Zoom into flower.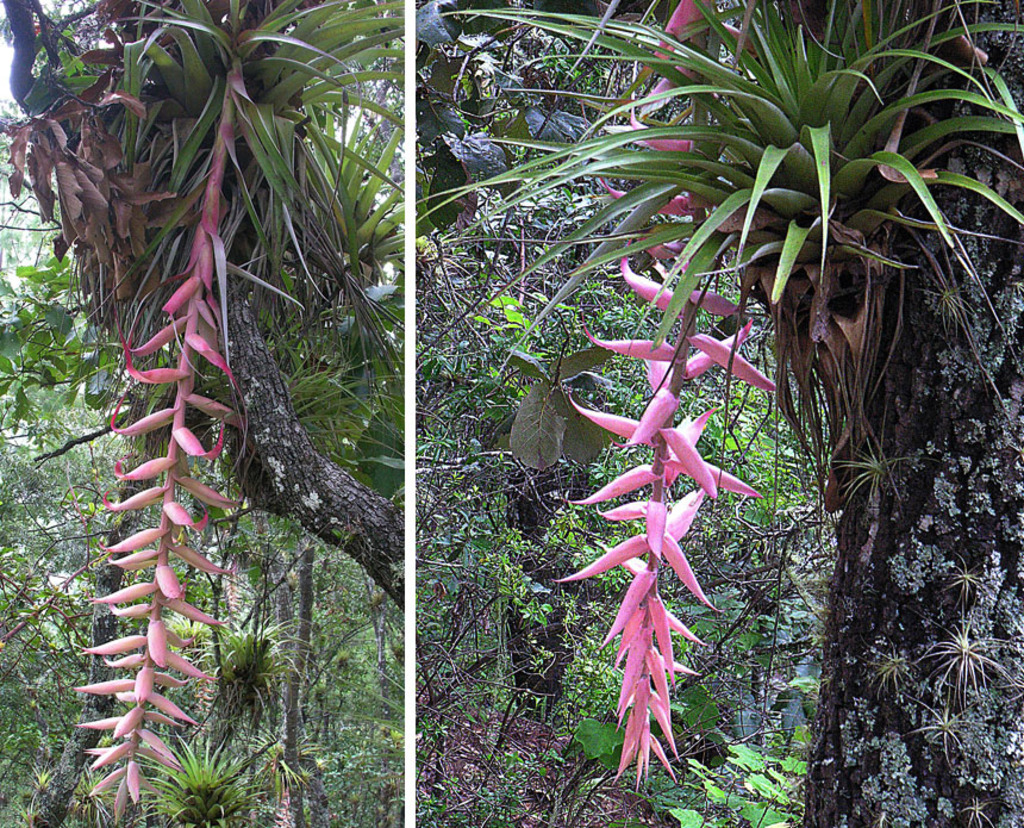
Zoom target: 539:257:803:754.
